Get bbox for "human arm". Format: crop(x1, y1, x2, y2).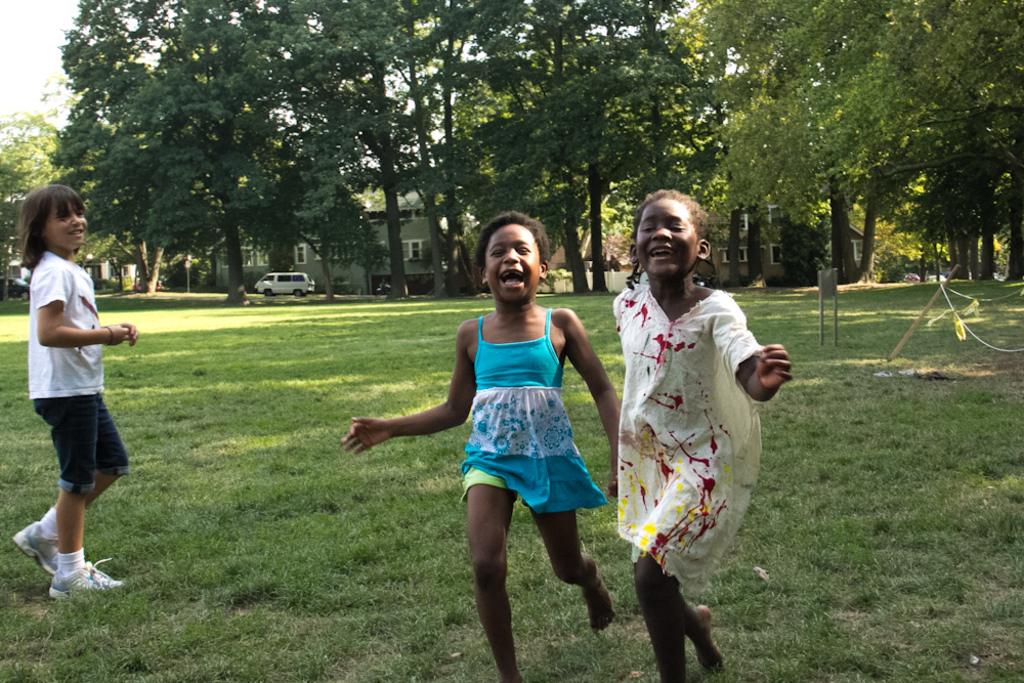
crop(34, 266, 131, 342).
